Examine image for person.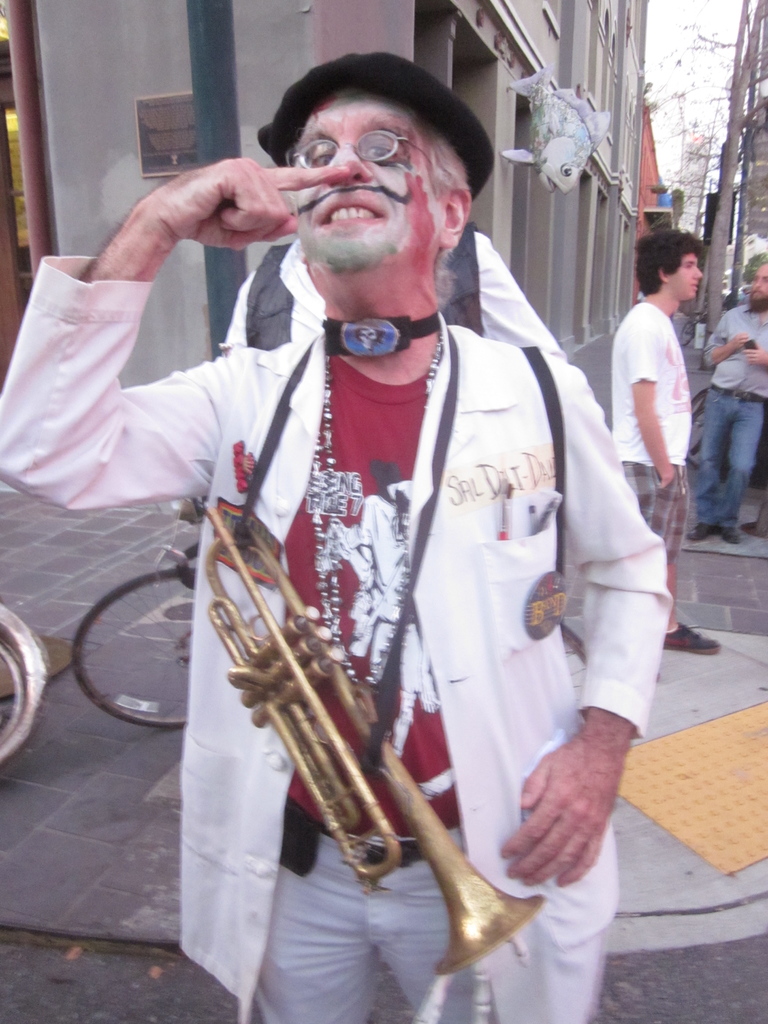
Examination result: 218 218 609 421.
